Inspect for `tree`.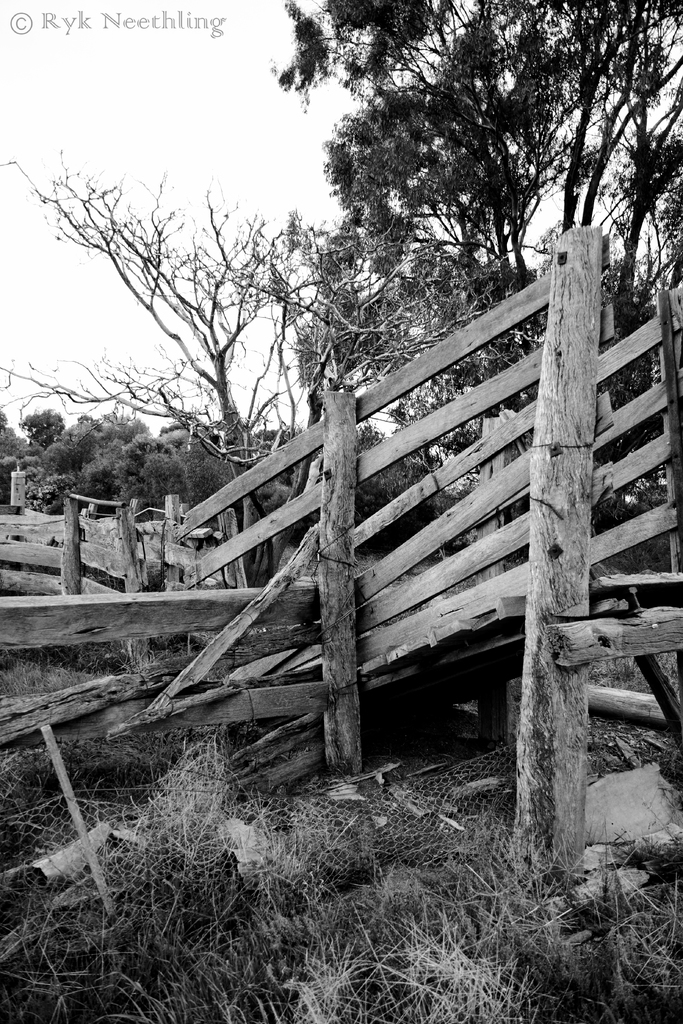
Inspection: bbox=(353, 428, 411, 520).
